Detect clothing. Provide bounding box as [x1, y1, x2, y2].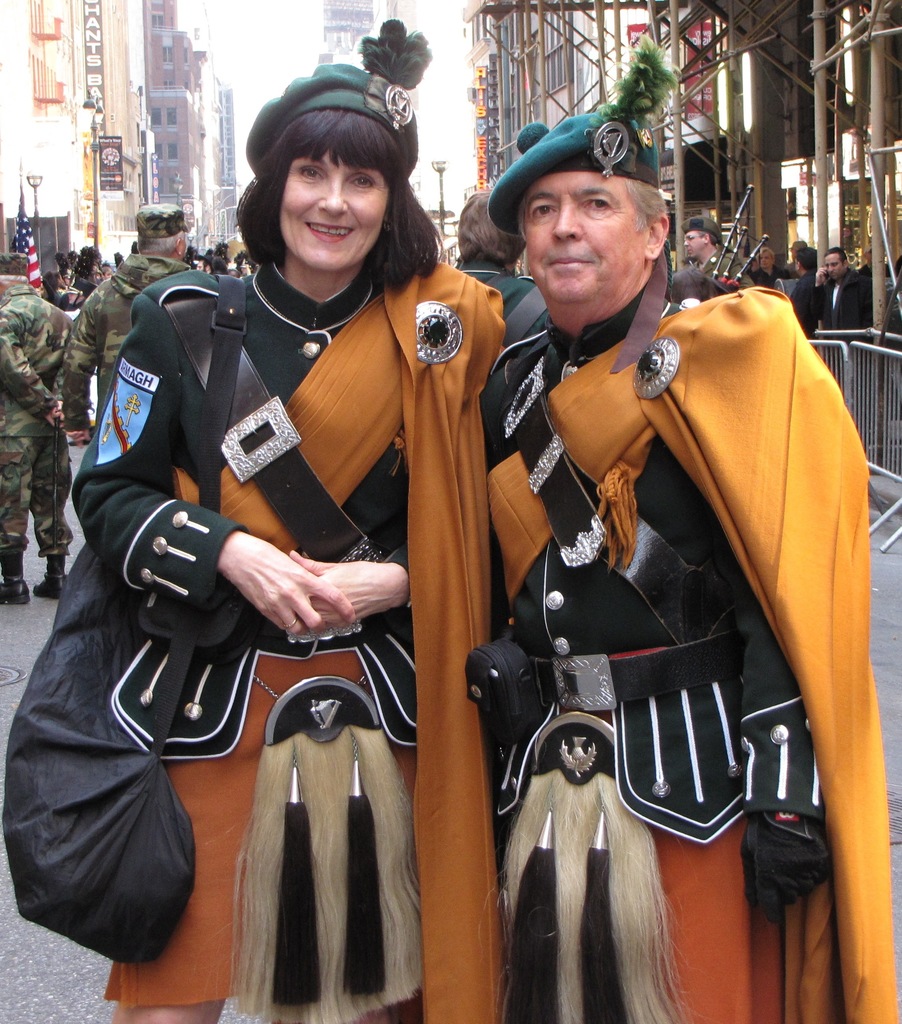
[61, 255, 192, 436].
